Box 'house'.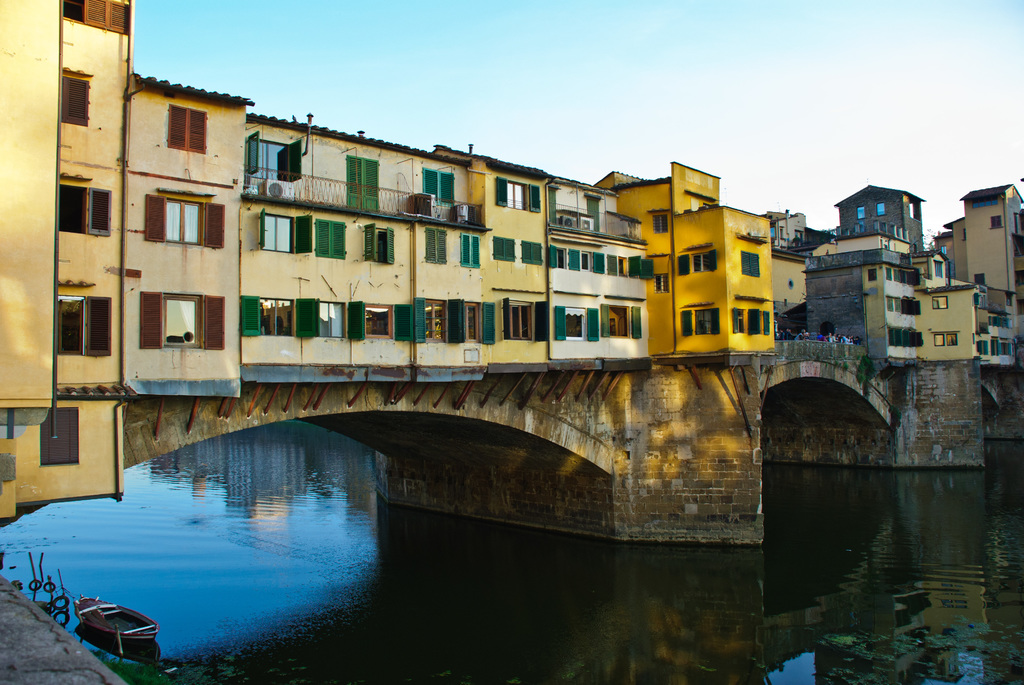
select_region(0, 0, 135, 414).
